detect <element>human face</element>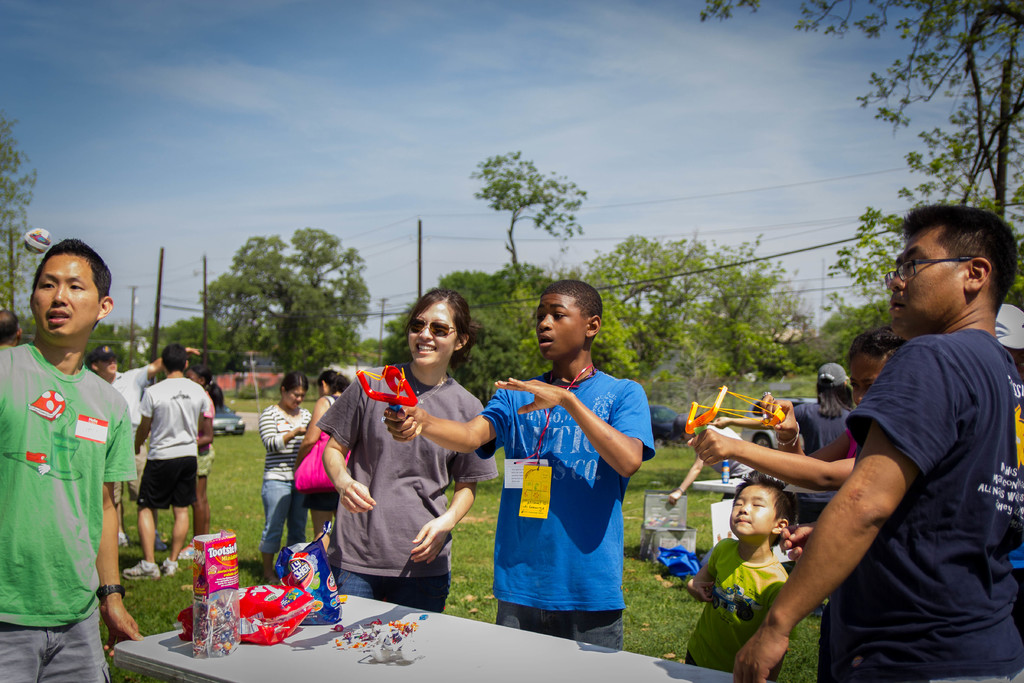
rect(278, 379, 303, 410)
